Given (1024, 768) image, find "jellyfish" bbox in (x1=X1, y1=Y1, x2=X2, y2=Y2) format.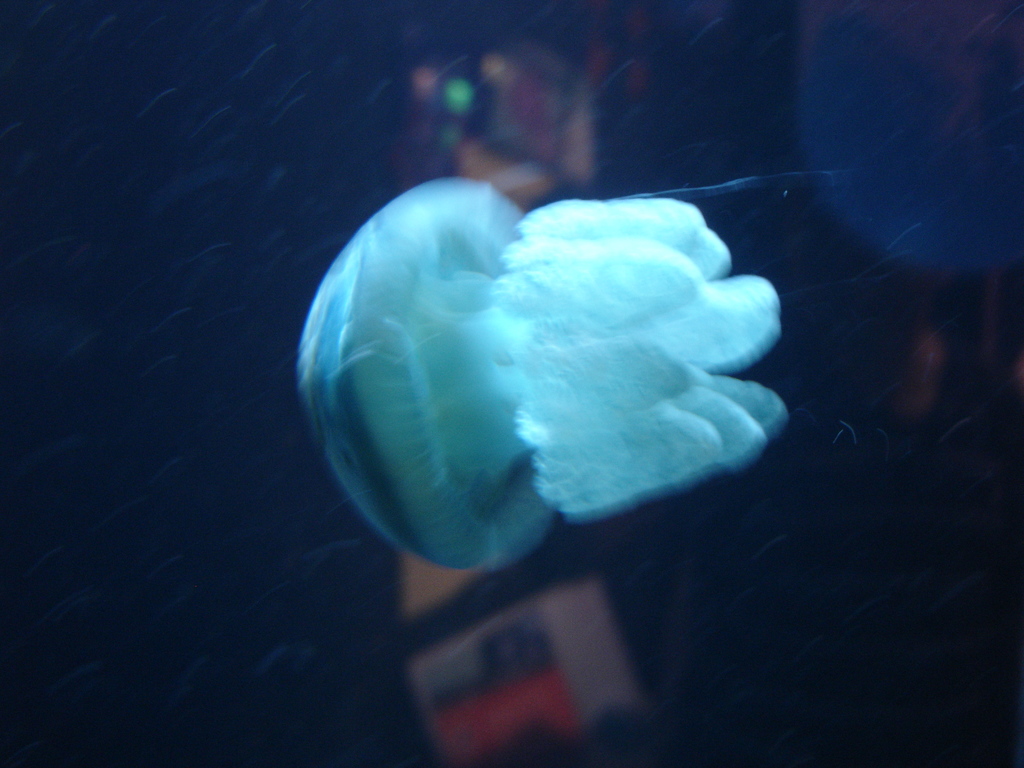
(x1=307, y1=159, x2=795, y2=578).
